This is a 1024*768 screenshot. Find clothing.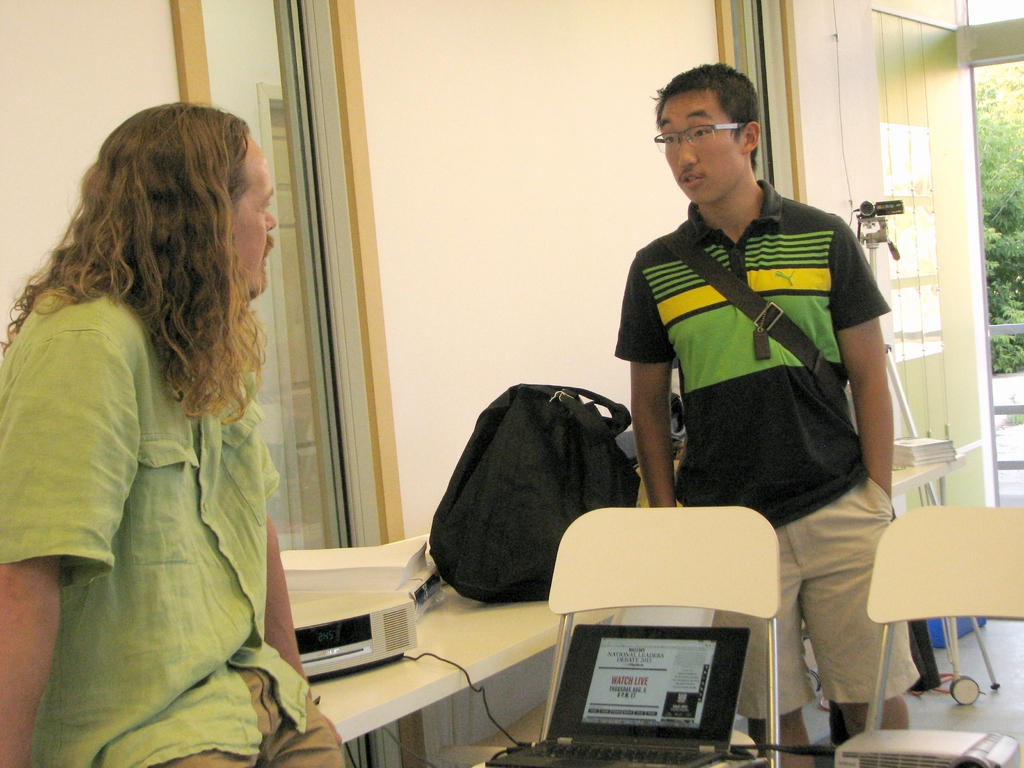
Bounding box: {"x1": 0, "y1": 274, "x2": 343, "y2": 767}.
